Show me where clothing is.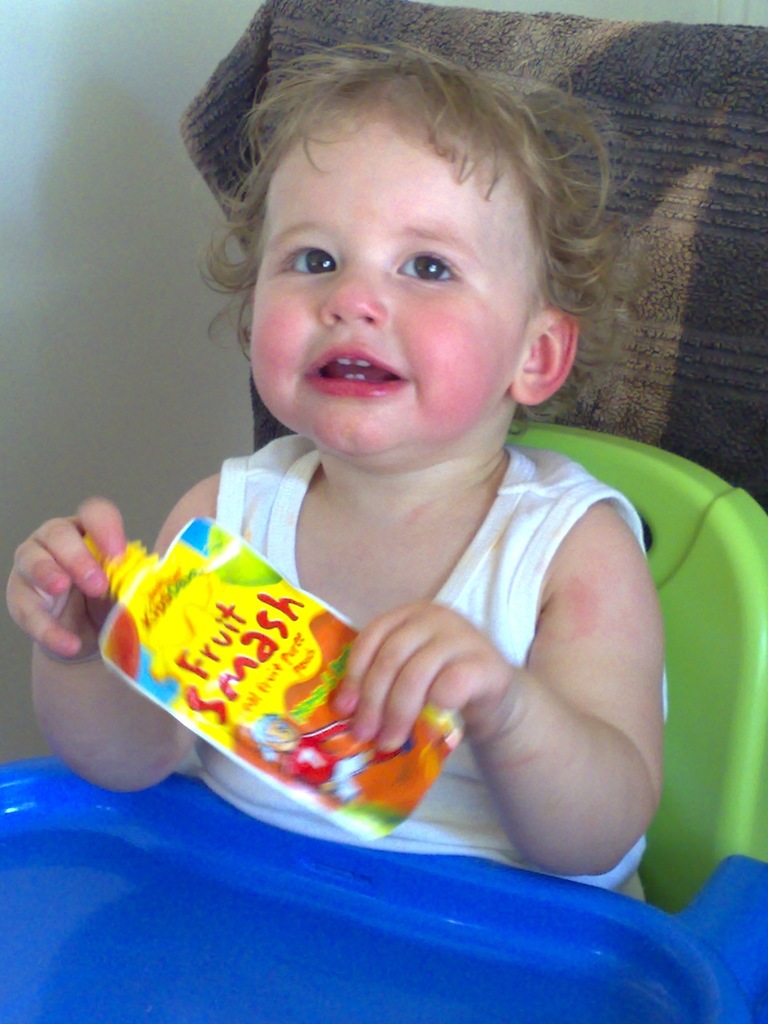
clothing is at [left=200, top=430, right=678, bottom=902].
